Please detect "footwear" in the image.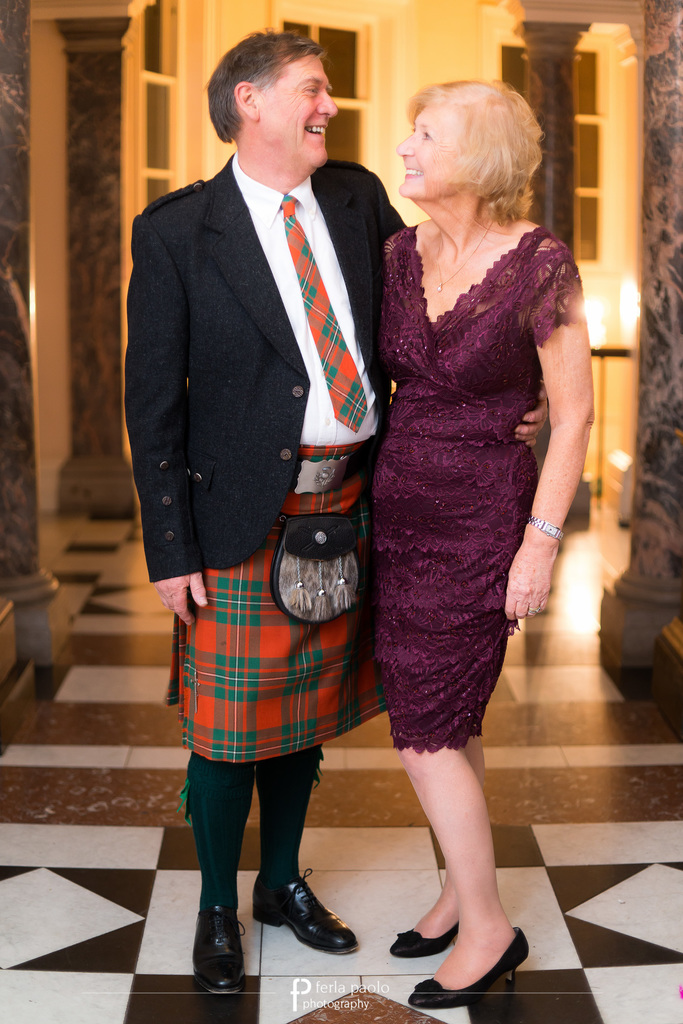
258:878:362:969.
